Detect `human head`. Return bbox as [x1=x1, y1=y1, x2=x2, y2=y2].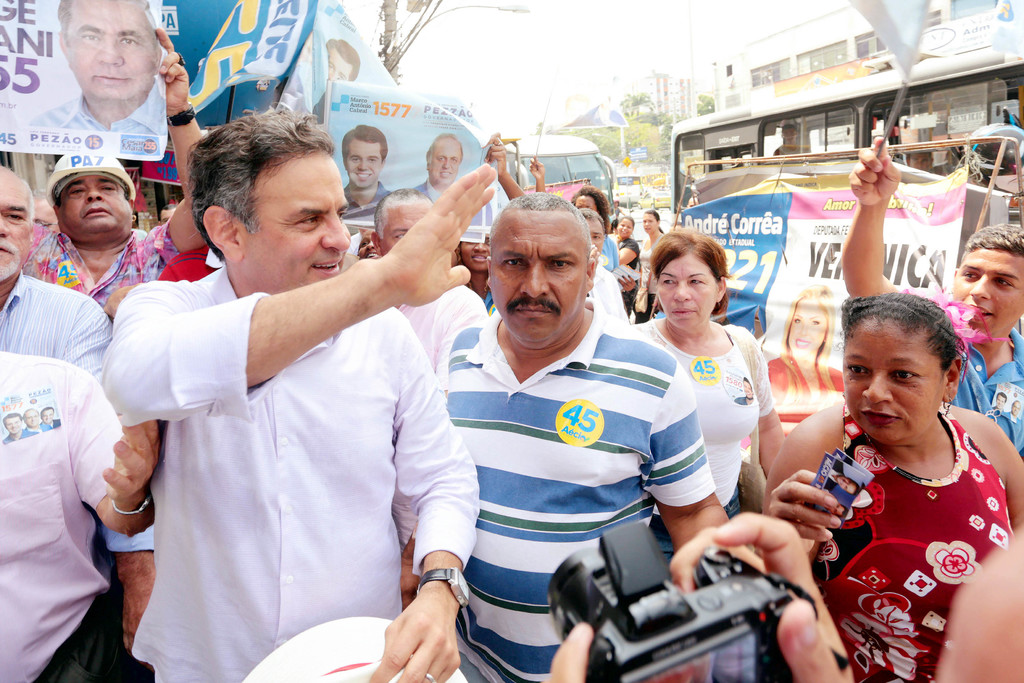
[x1=56, y1=0, x2=163, y2=103].
